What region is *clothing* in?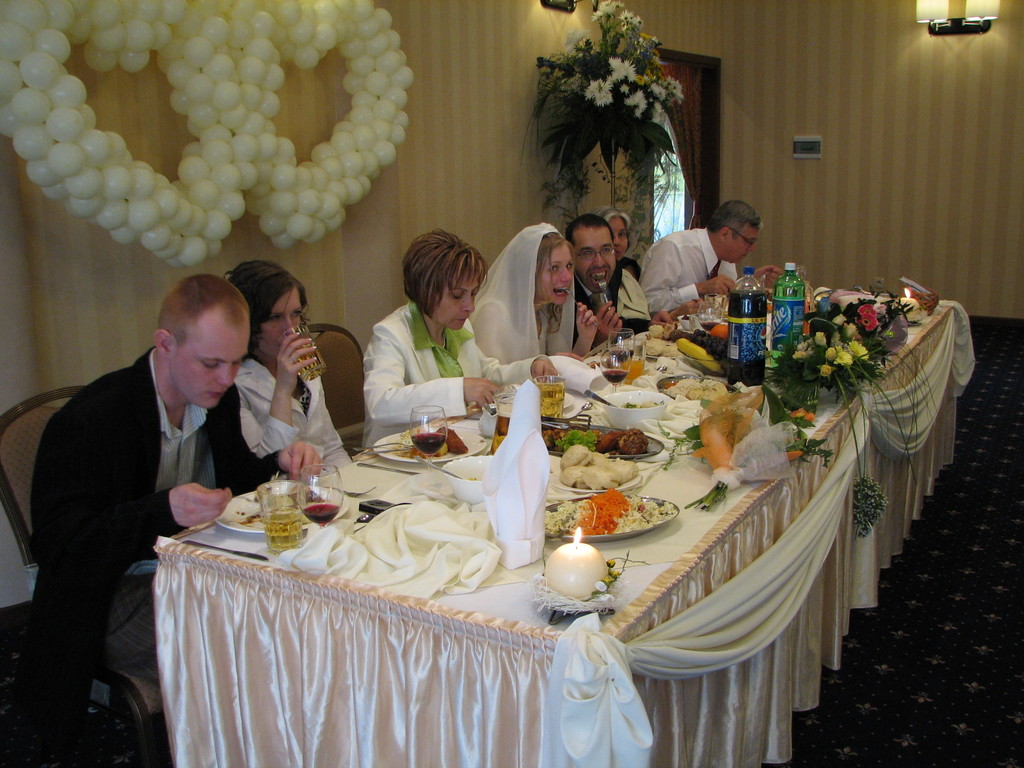
left=23, top=275, right=265, bottom=732.
